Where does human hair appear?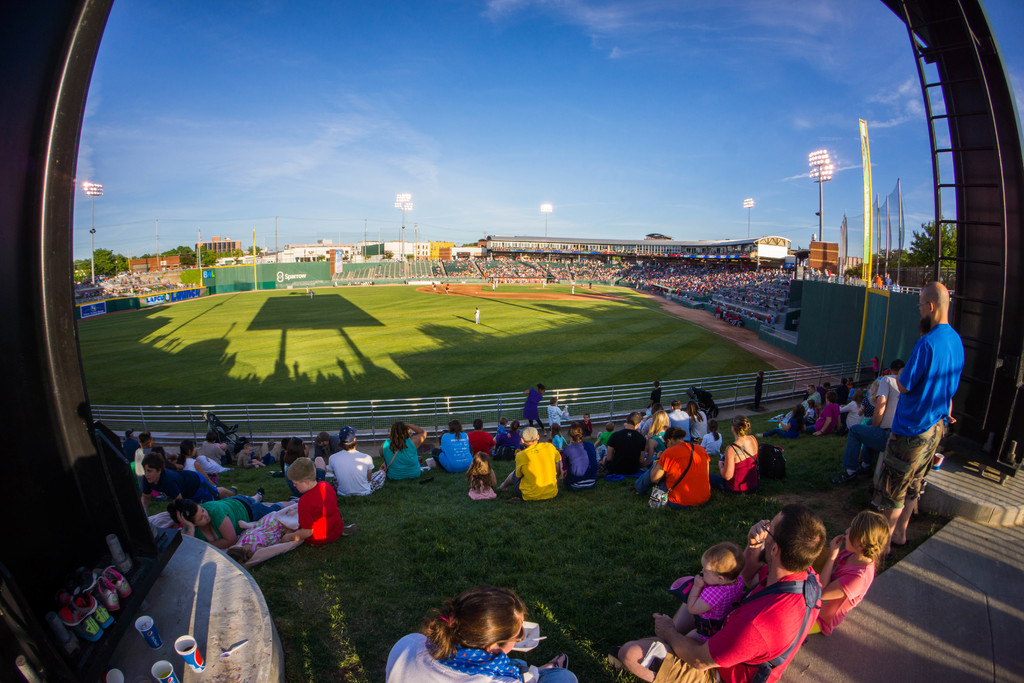
Appears at select_region(733, 415, 750, 433).
